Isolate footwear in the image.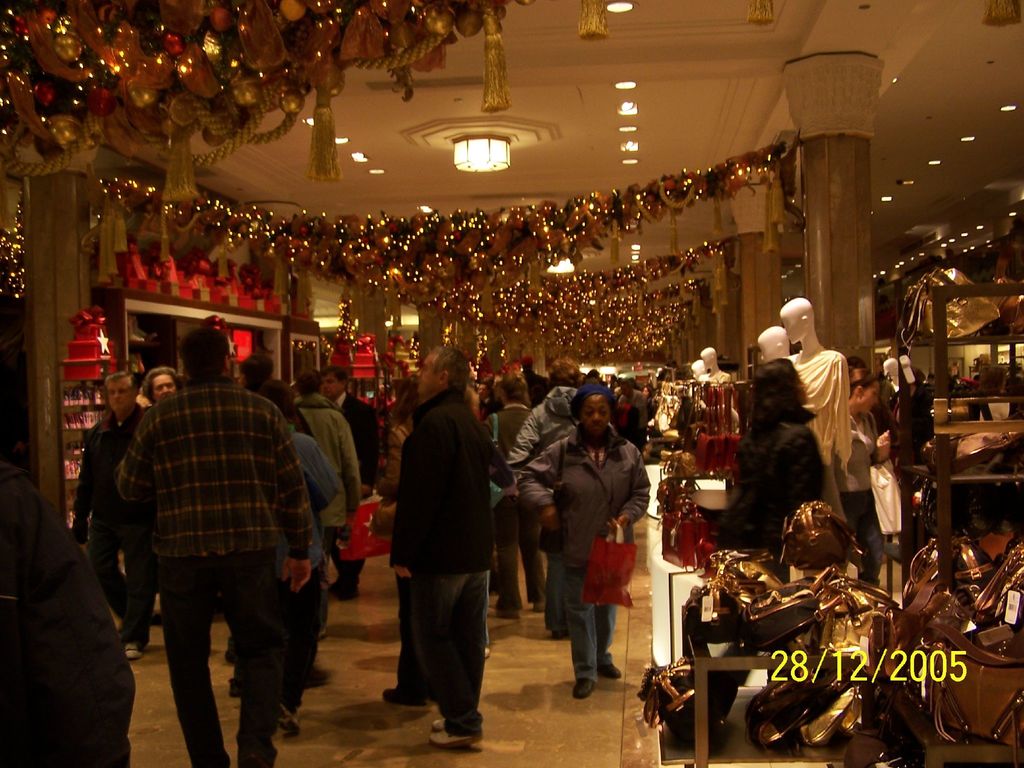
Isolated region: rect(382, 688, 419, 708).
